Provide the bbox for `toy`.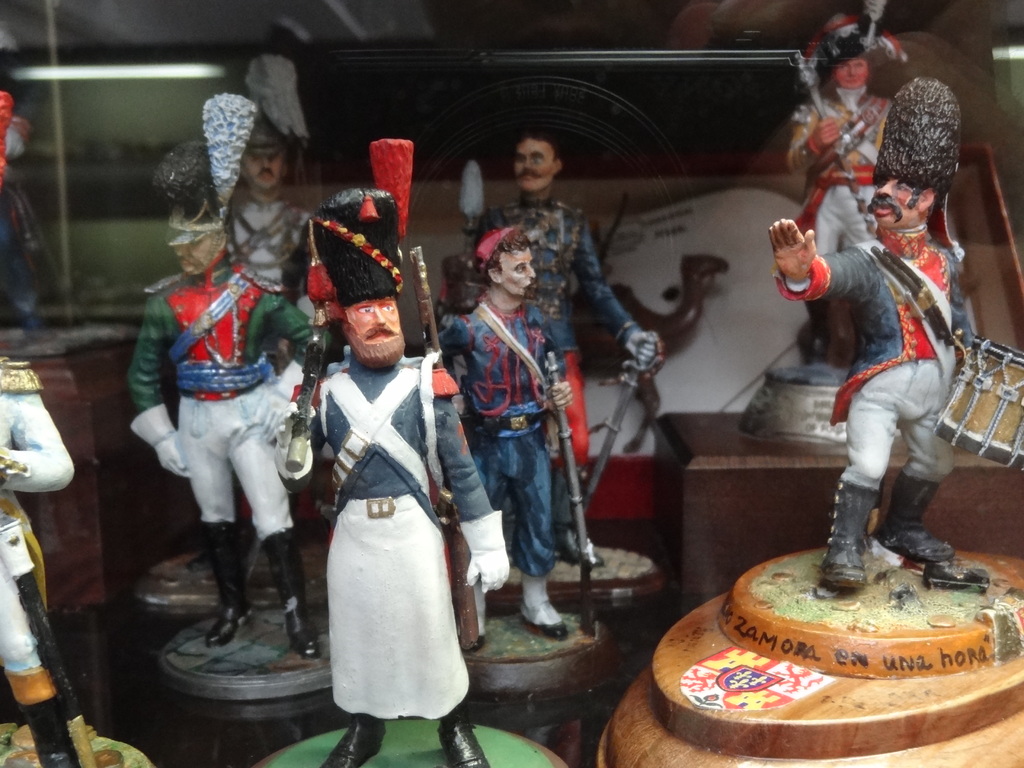
<box>0,356,157,767</box>.
